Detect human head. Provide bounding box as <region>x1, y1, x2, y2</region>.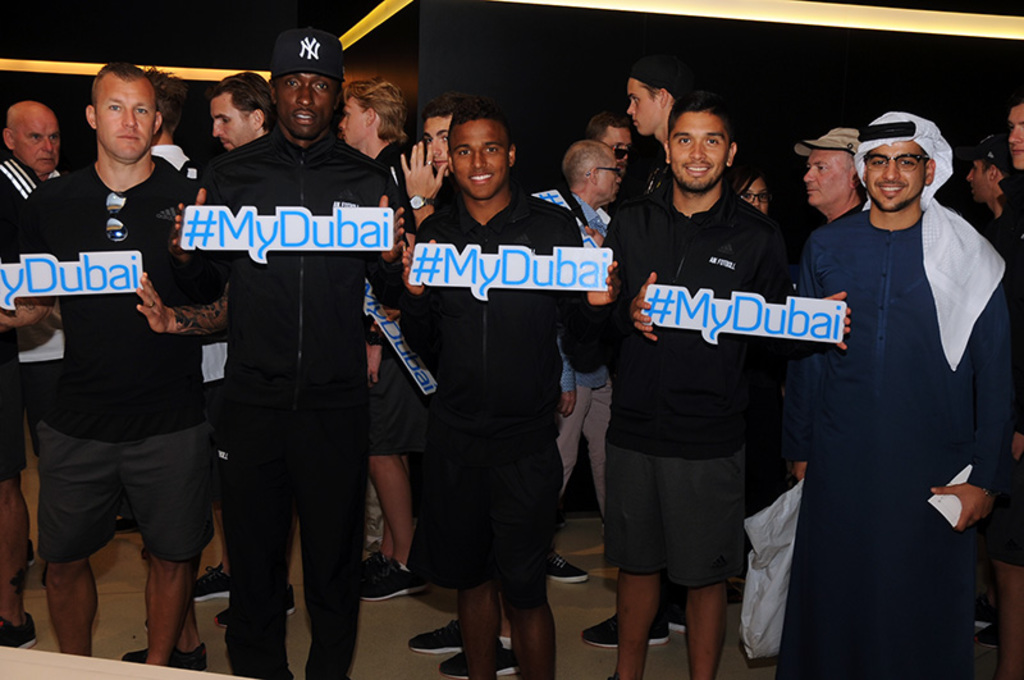
<region>563, 142, 622, 204</region>.
